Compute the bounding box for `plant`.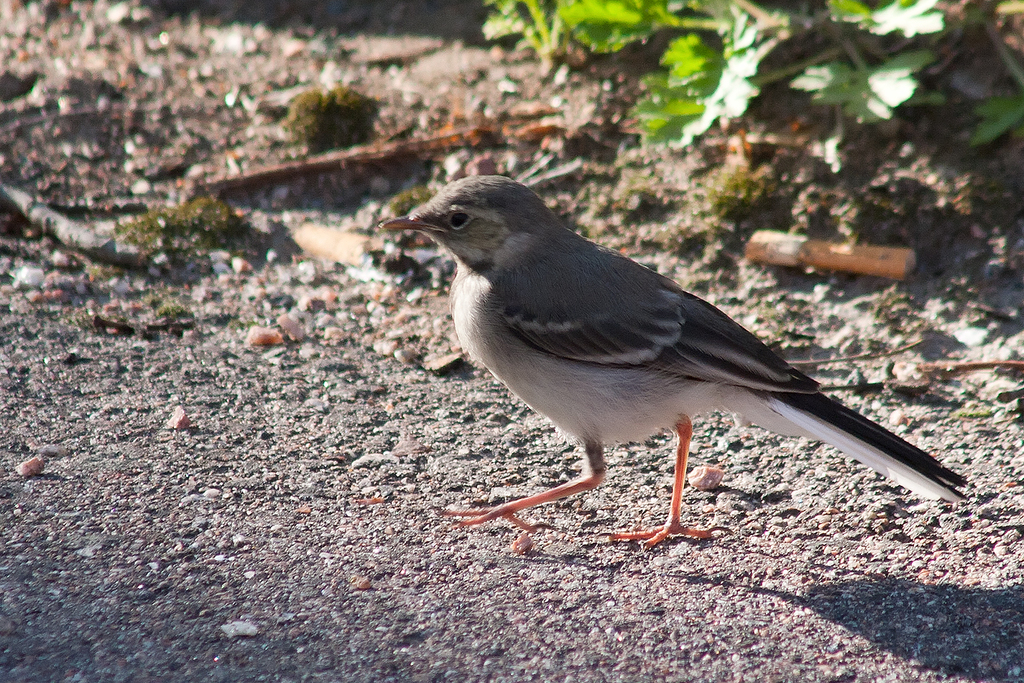
l=473, t=0, r=943, b=148.
